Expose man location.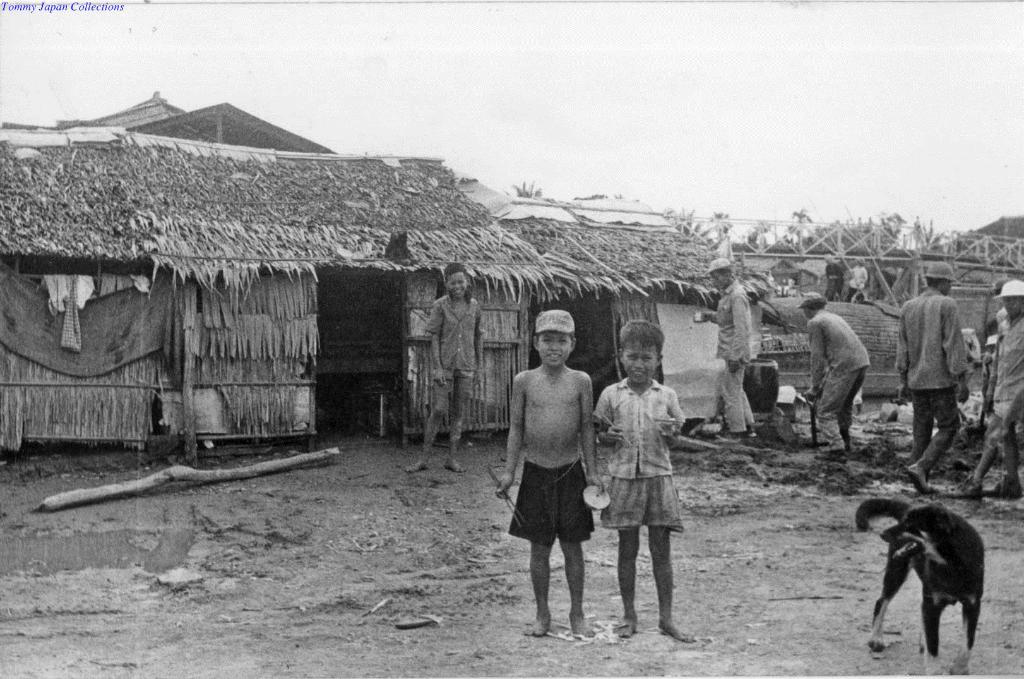
Exposed at x1=893, y1=259, x2=971, y2=489.
